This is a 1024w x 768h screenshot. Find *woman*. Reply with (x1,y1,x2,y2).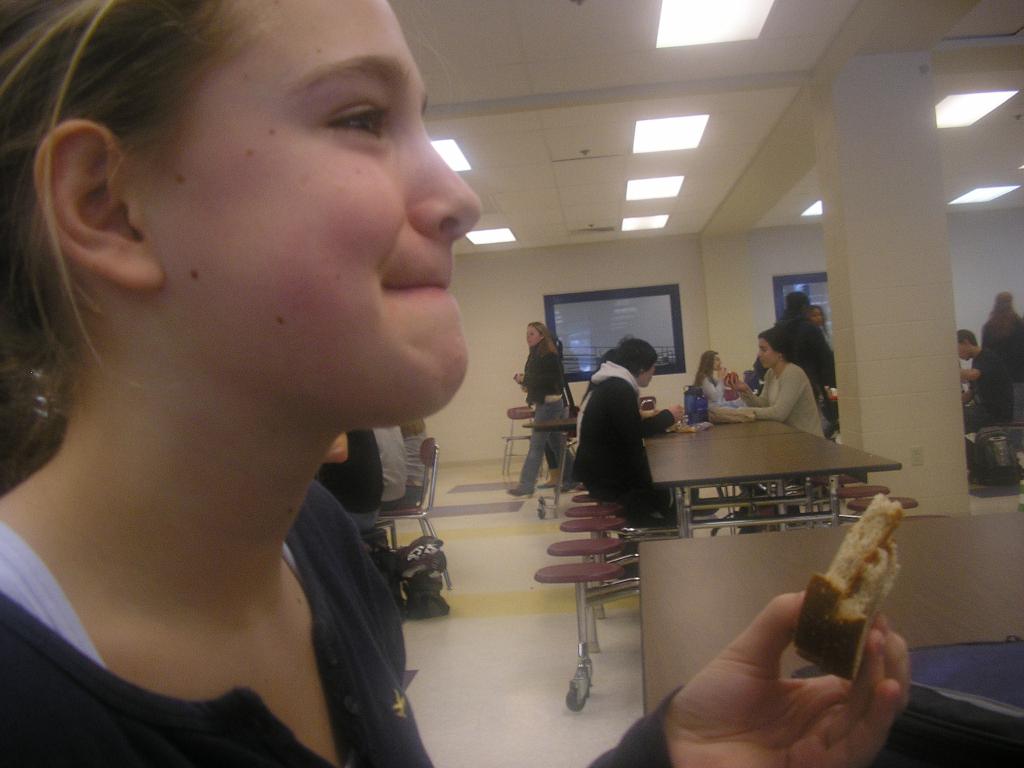
(703,324,822,445).
